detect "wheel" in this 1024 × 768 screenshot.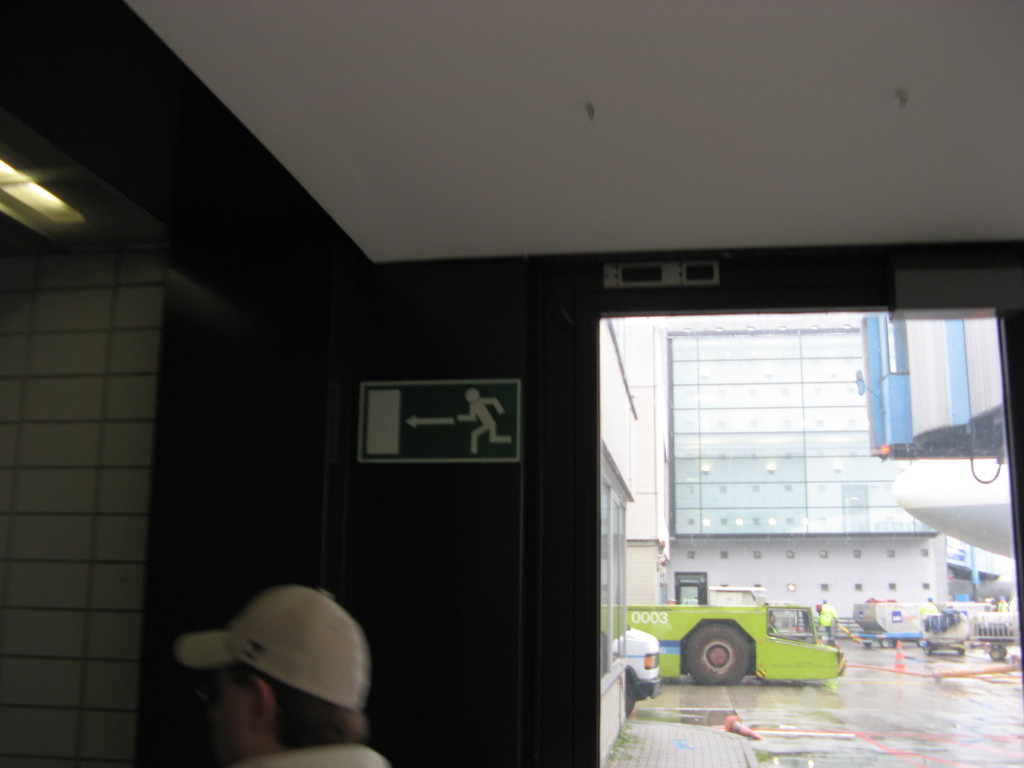
Detection: (685, 618, 748, 683).
